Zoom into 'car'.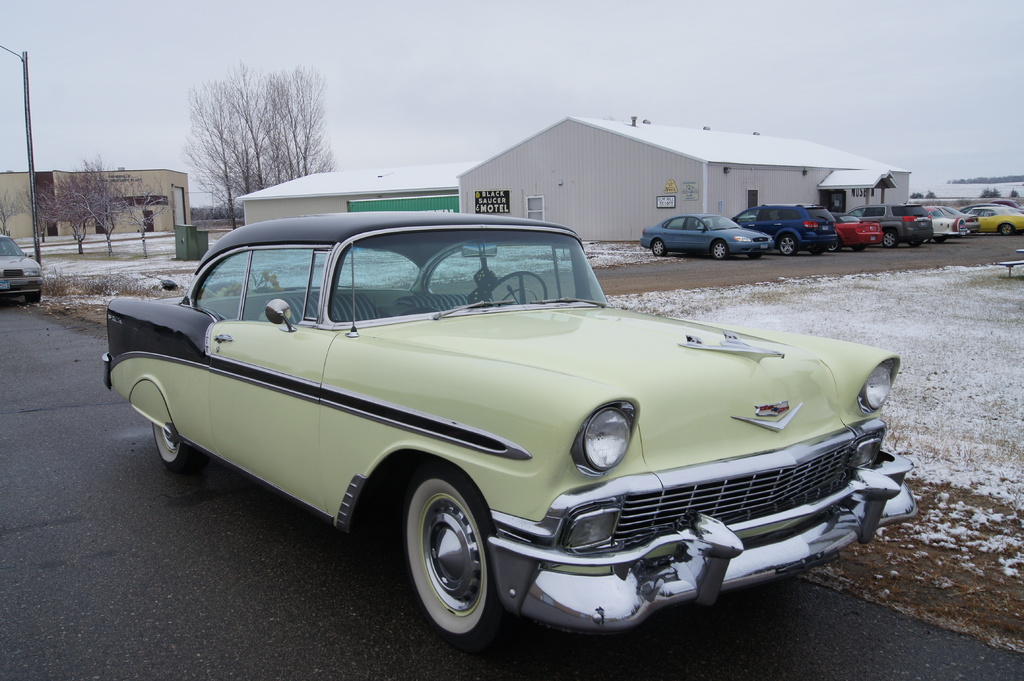
Zoom target: <bbox>865, 205, 932, 252</bbox>.
